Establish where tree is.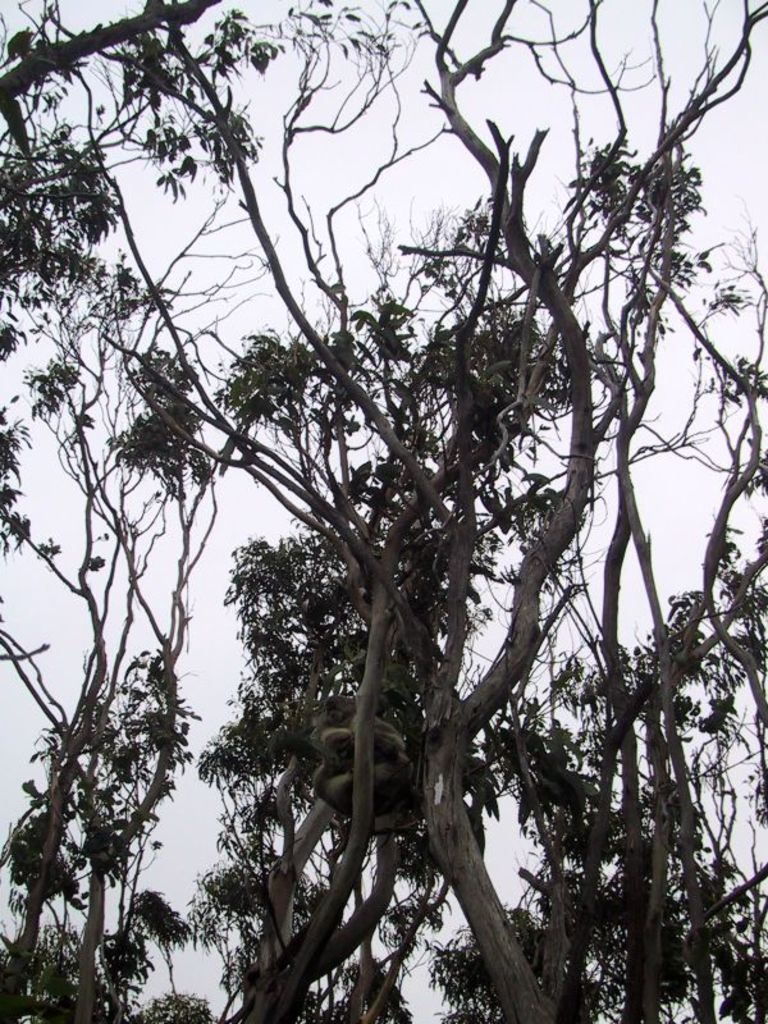
Established at (0, 0, 767, 1011).
